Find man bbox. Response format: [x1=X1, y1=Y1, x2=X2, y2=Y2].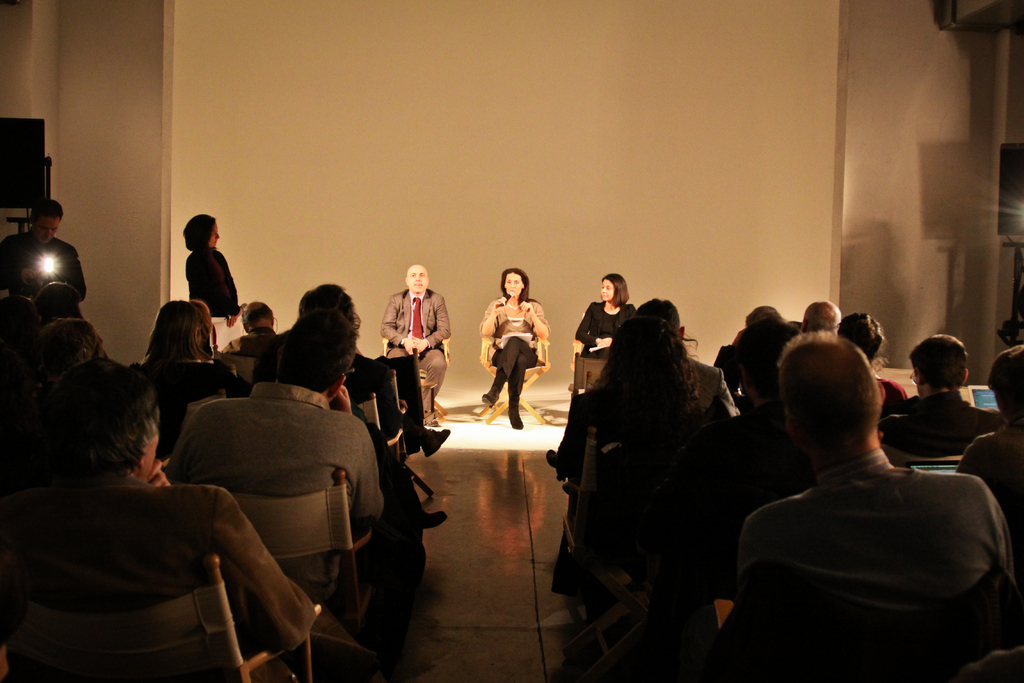
[x1=672, y1=306, x2=737, y2=431].
